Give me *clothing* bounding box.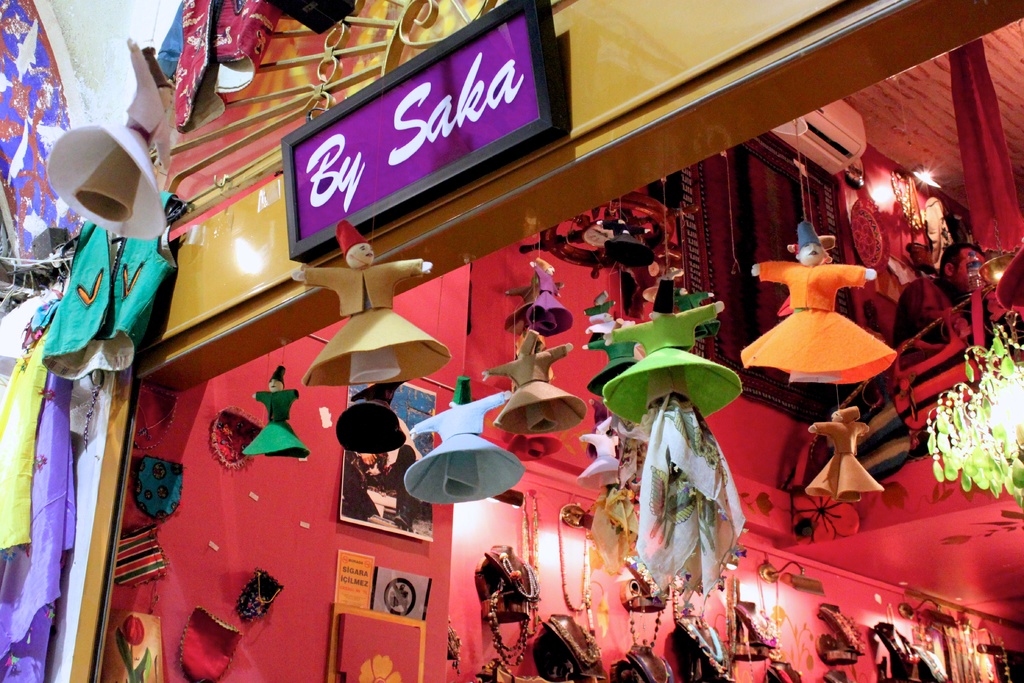
{"left": 403, "top": 388, "right": 524, "bottom": 505}.
